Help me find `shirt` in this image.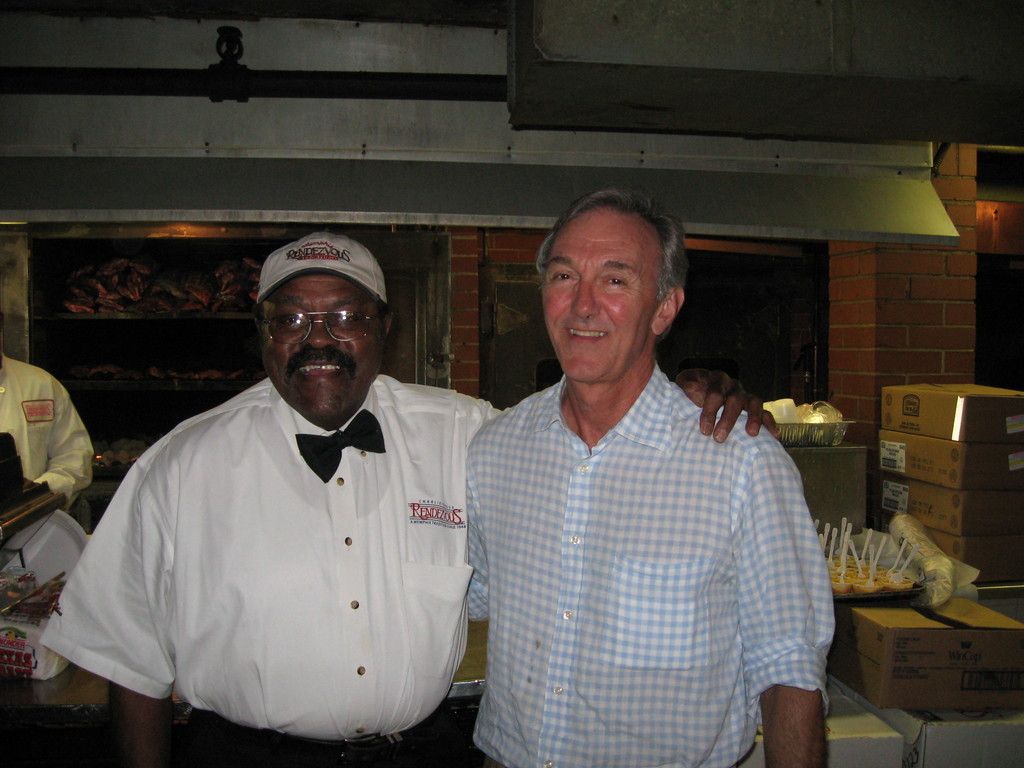
Found it: [453,305,826,746].
